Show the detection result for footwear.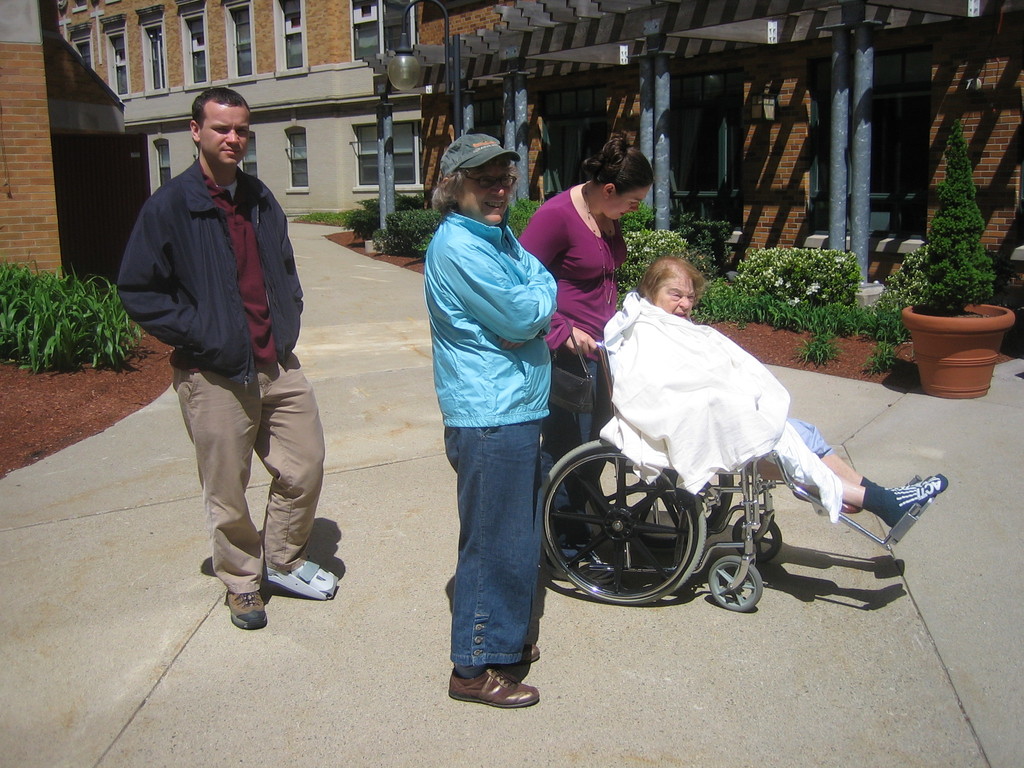
445:662:544:709.
